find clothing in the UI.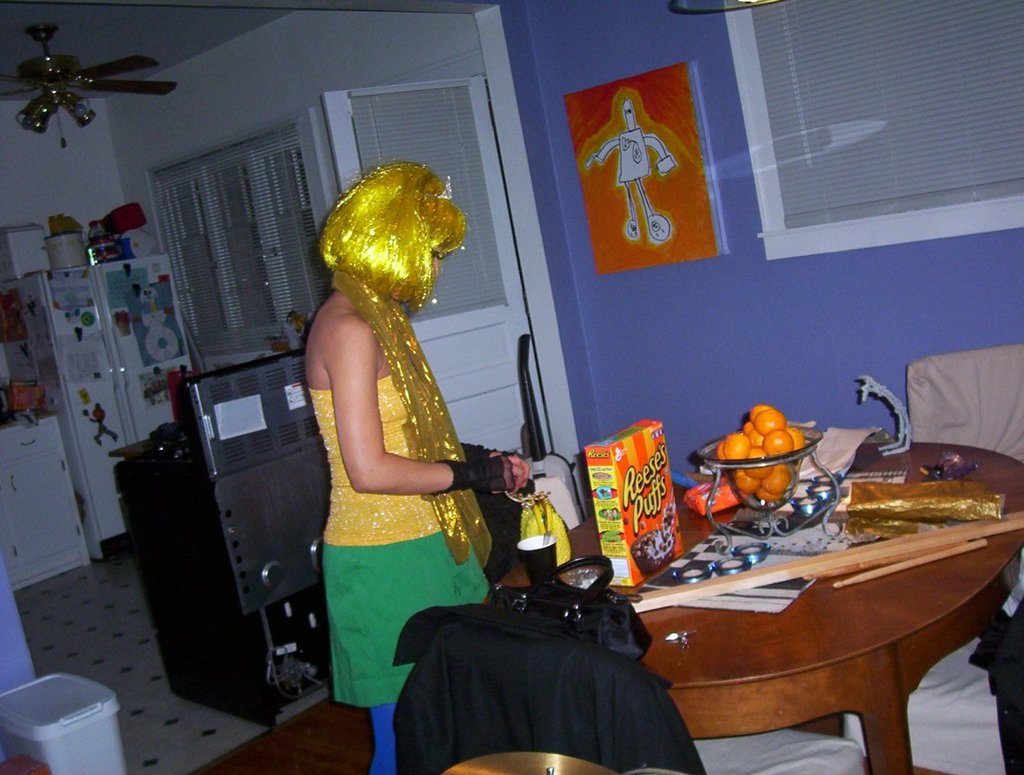
UI element at BBox(304, 225, 482, 650).
